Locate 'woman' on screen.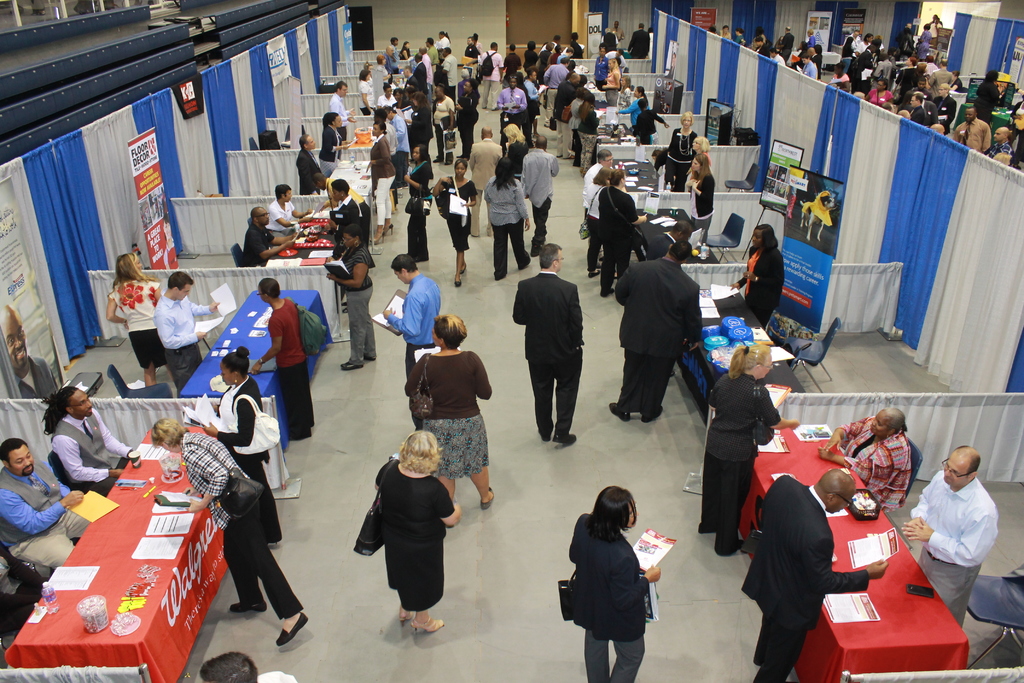
On screen at l=317, t=114, r=350, b=177.
